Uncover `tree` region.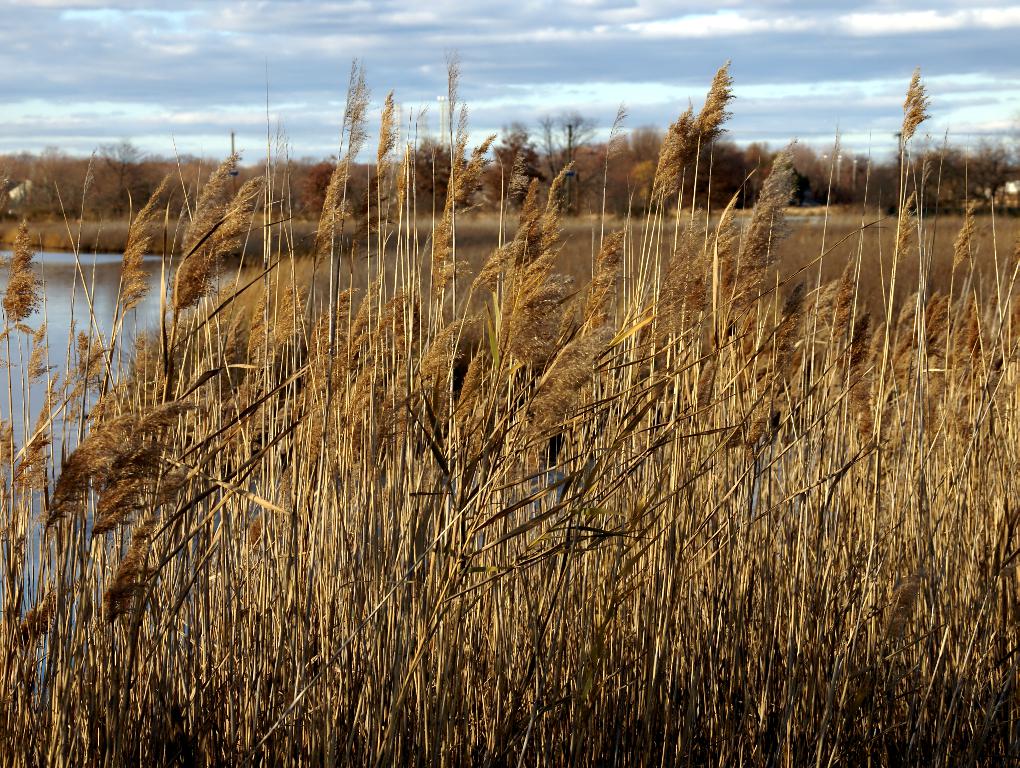
Uncovered: (x1=212, y1=171, x2=294, y2=226).
